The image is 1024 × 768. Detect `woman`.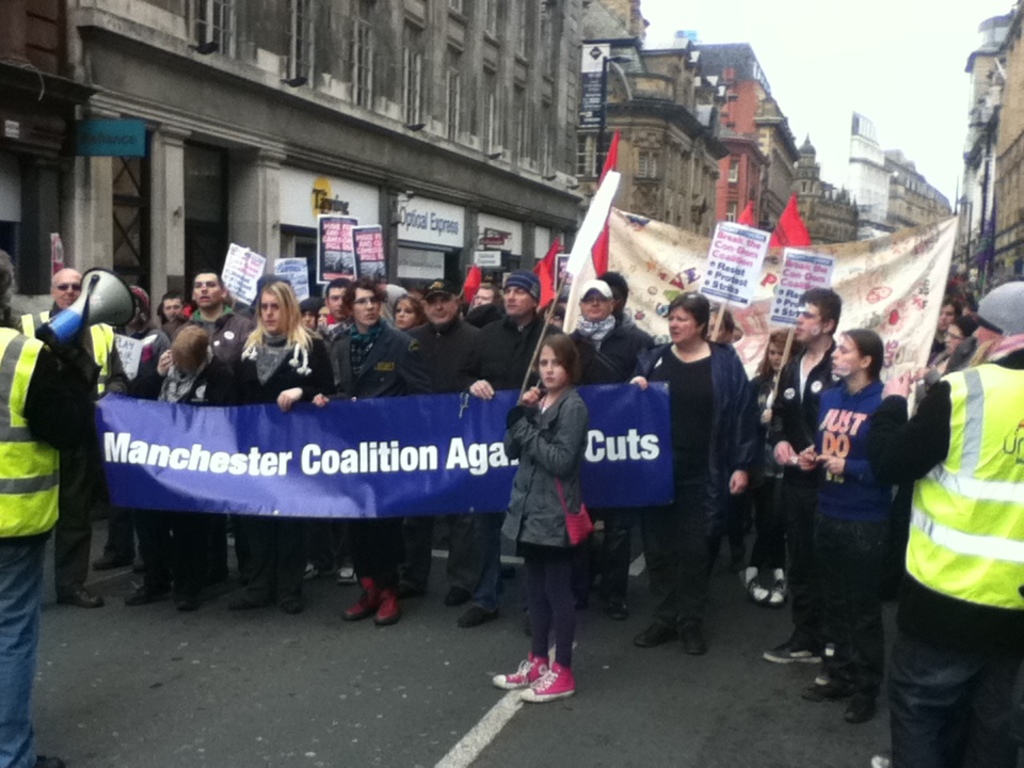
Detection: box(135, 326, 239, 612).
